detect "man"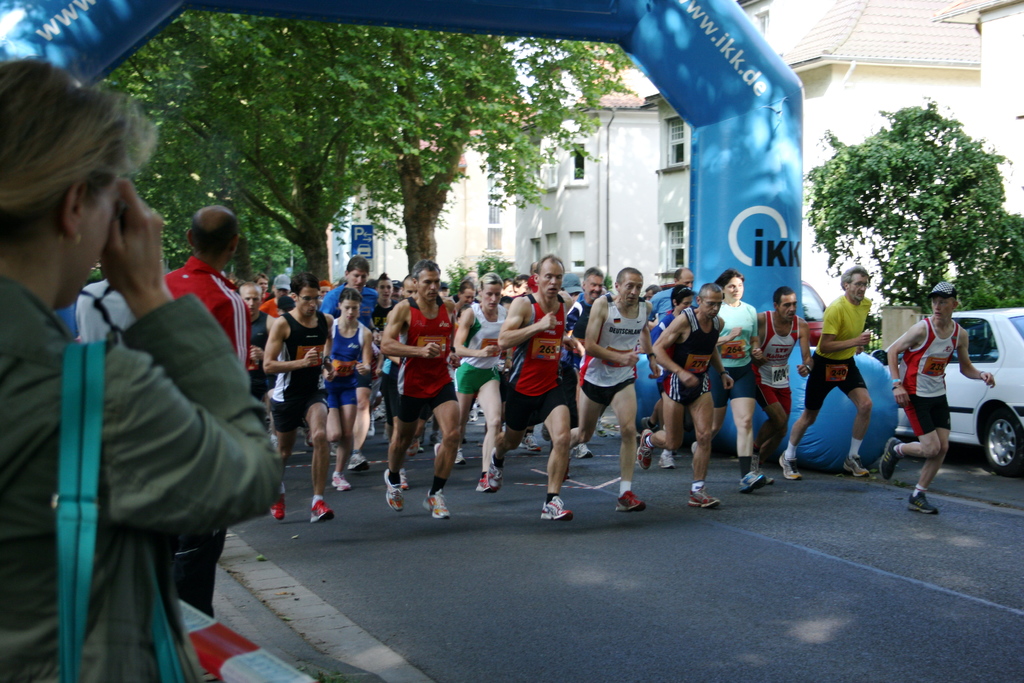
(left=76, top=271, right=161, bottom=352)
